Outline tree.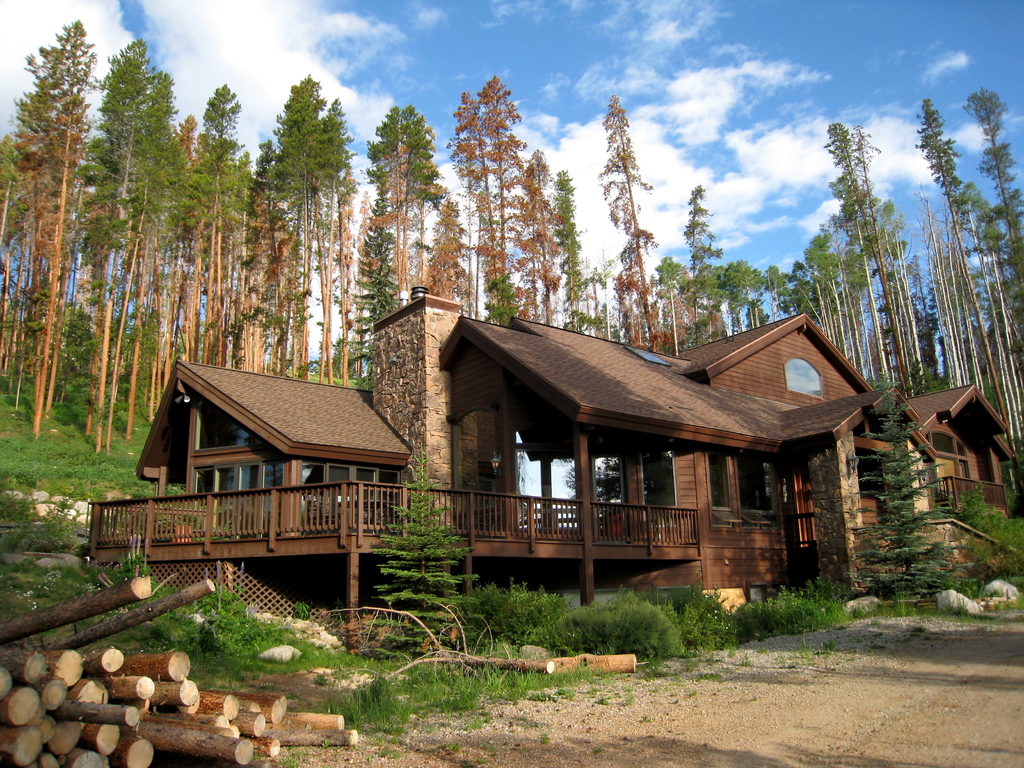
Outline: [x1=358, y1=97, x2=479, y2=314].
